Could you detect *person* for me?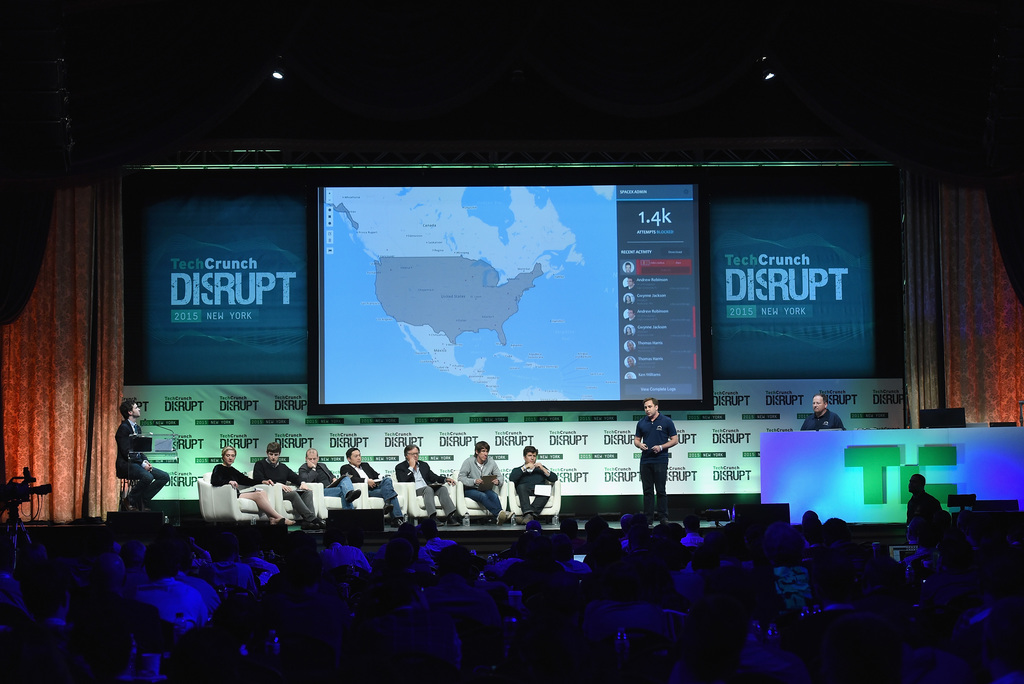
Detection result: [795,386,845,432].
